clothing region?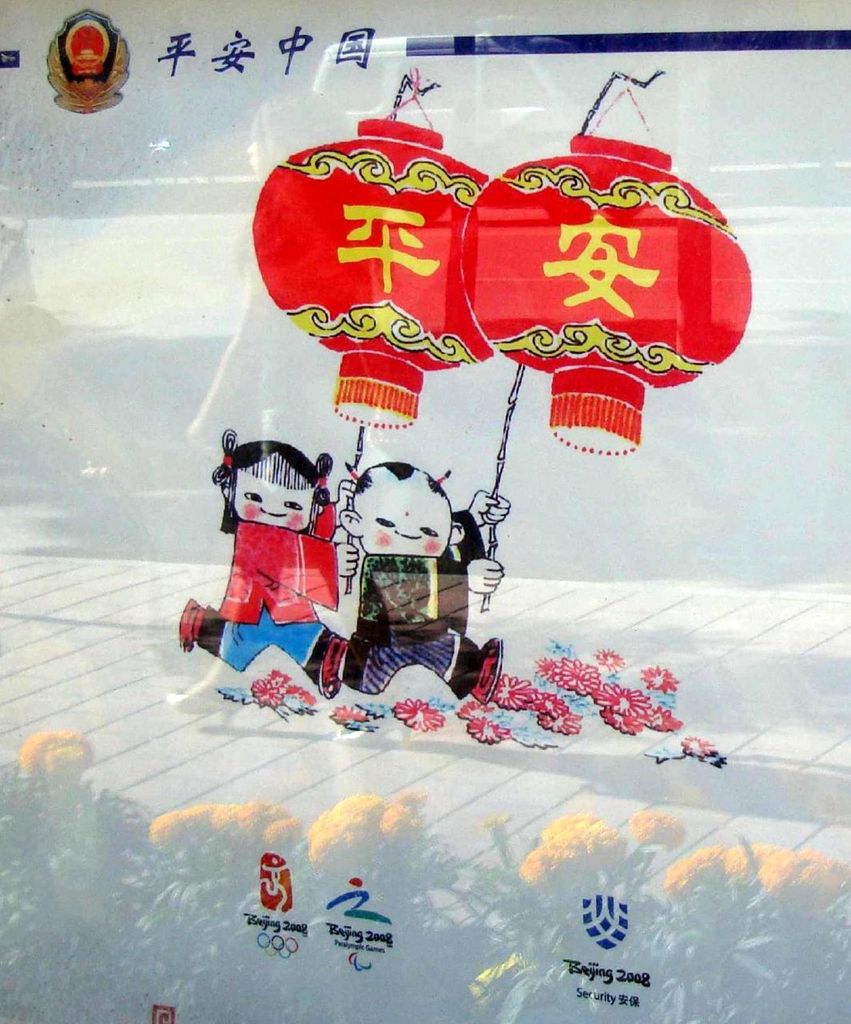
BBox(195, 429, 350, 677)
